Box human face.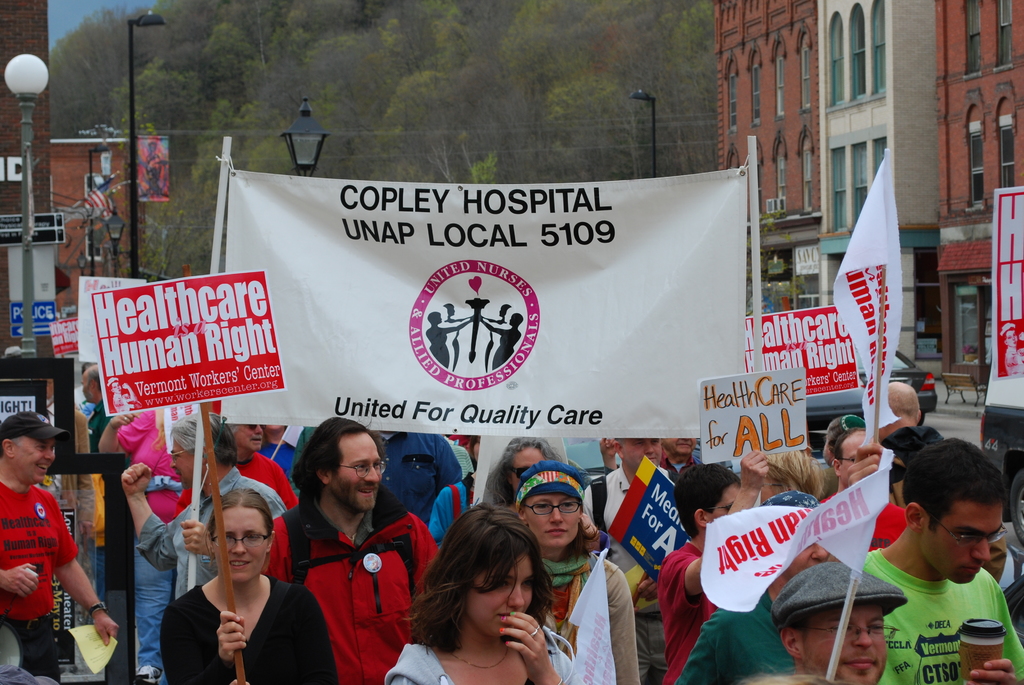
[233, 425, 263, 454].
